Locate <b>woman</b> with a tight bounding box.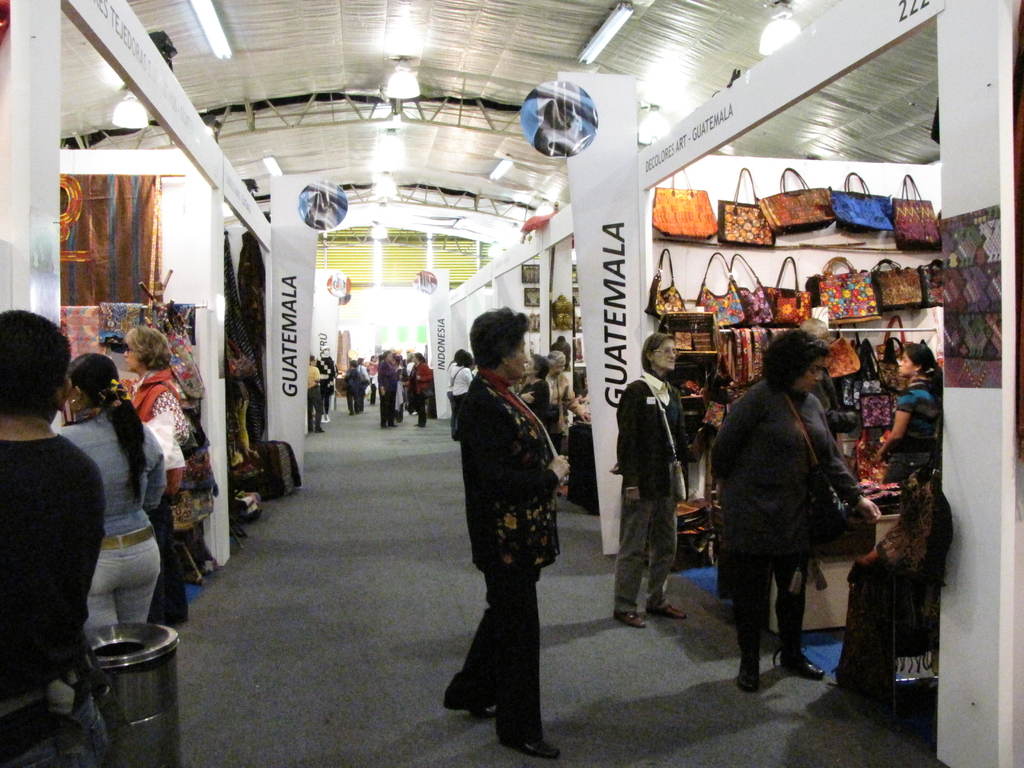
<region>124, 323, 192, 629</region>.
